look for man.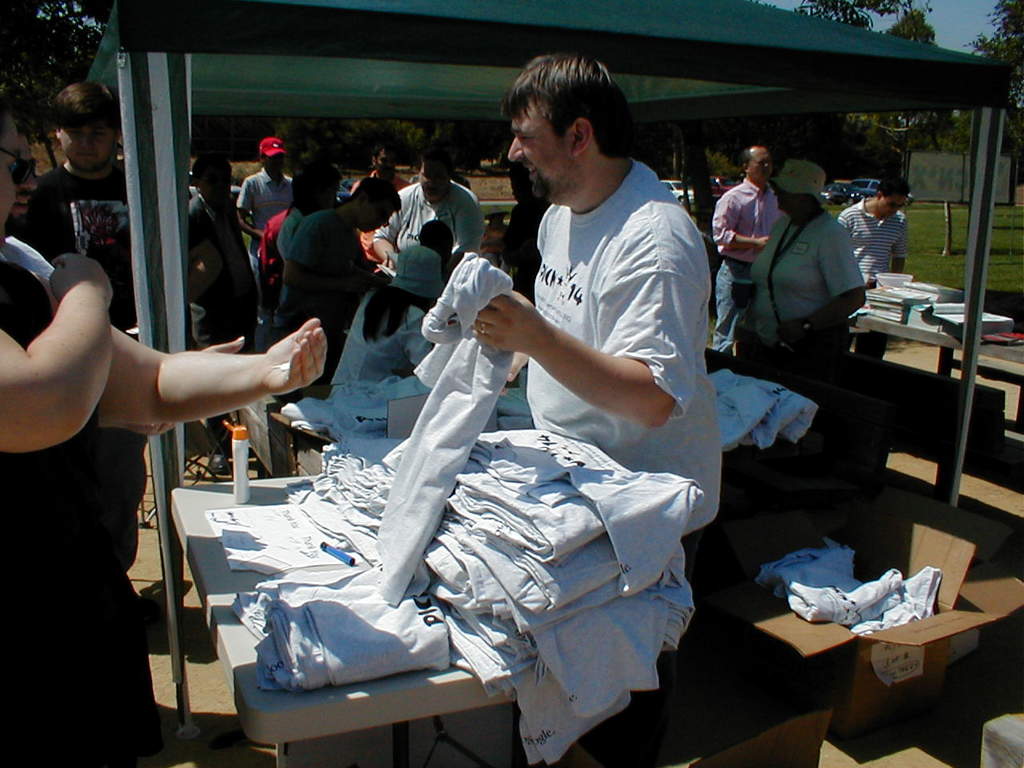
Found: (432, 59, 741, 663).
